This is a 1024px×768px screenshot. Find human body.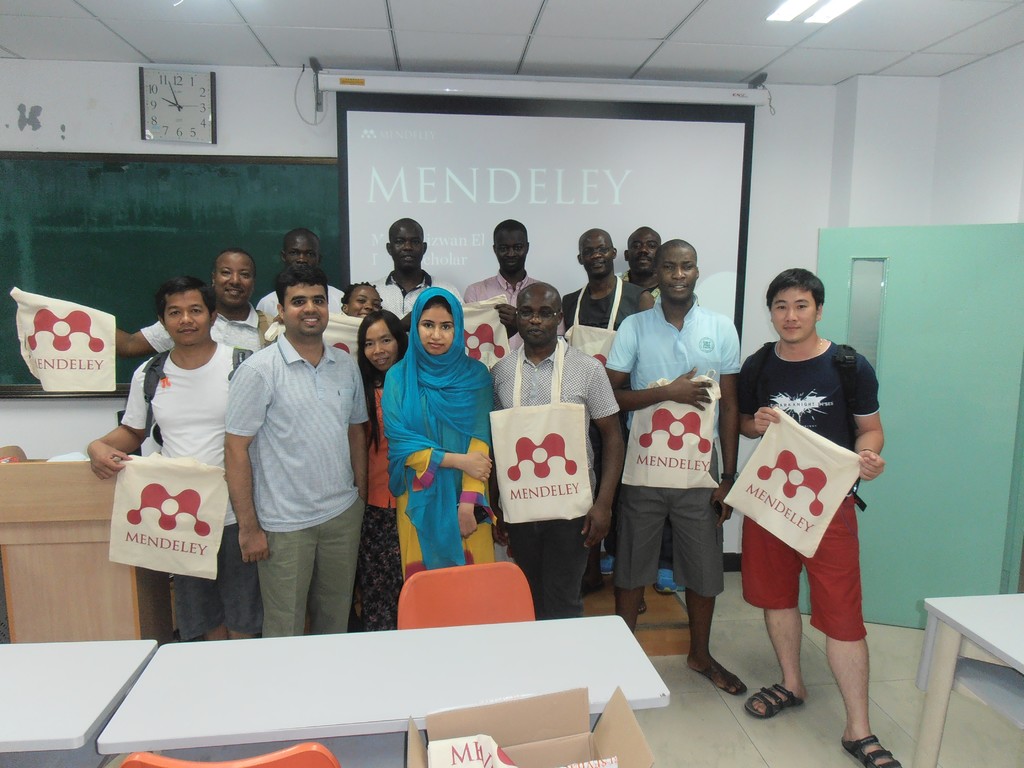
Bounding box: (x1=263, y1=284, x2=349, y2=316).
